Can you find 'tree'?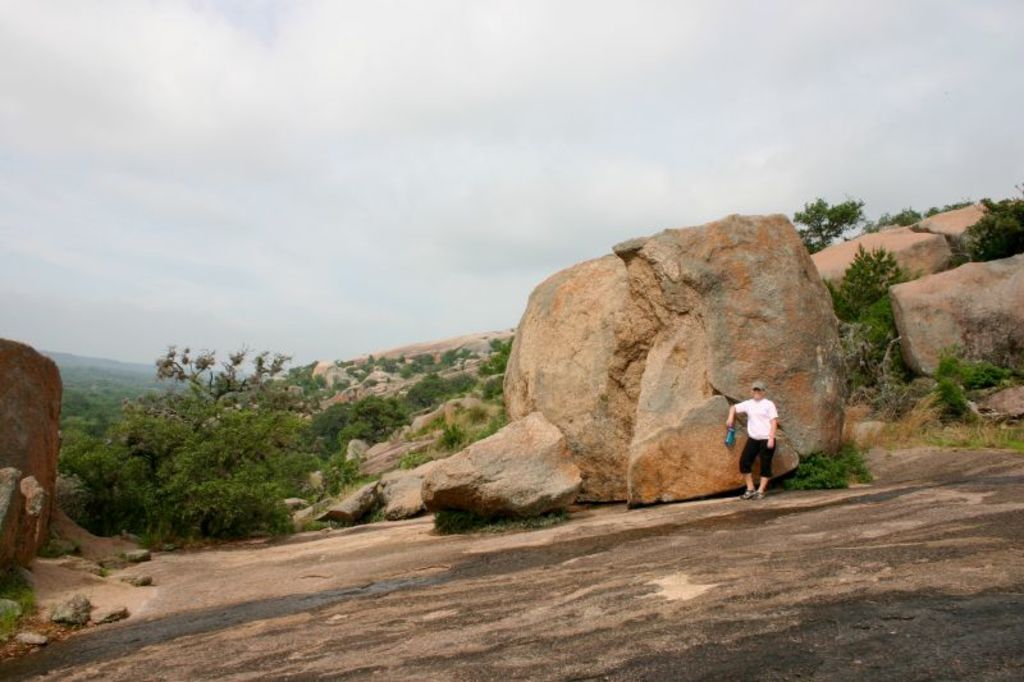
Yes, bounding box: 818 246 918 330.
